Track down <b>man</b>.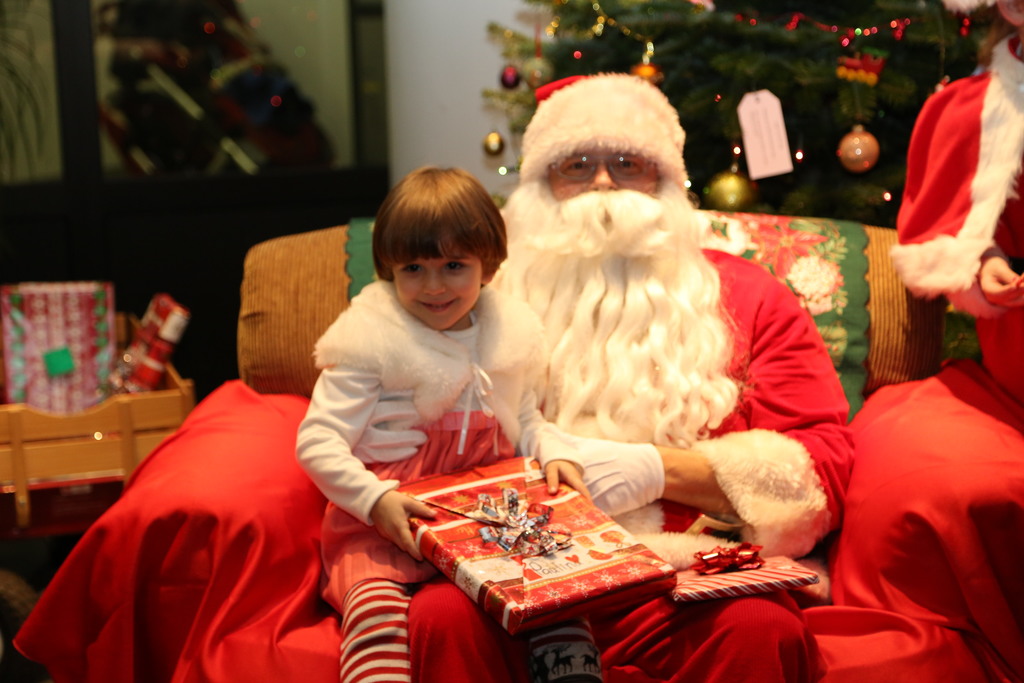
Tracked to 412 108 864 634.
